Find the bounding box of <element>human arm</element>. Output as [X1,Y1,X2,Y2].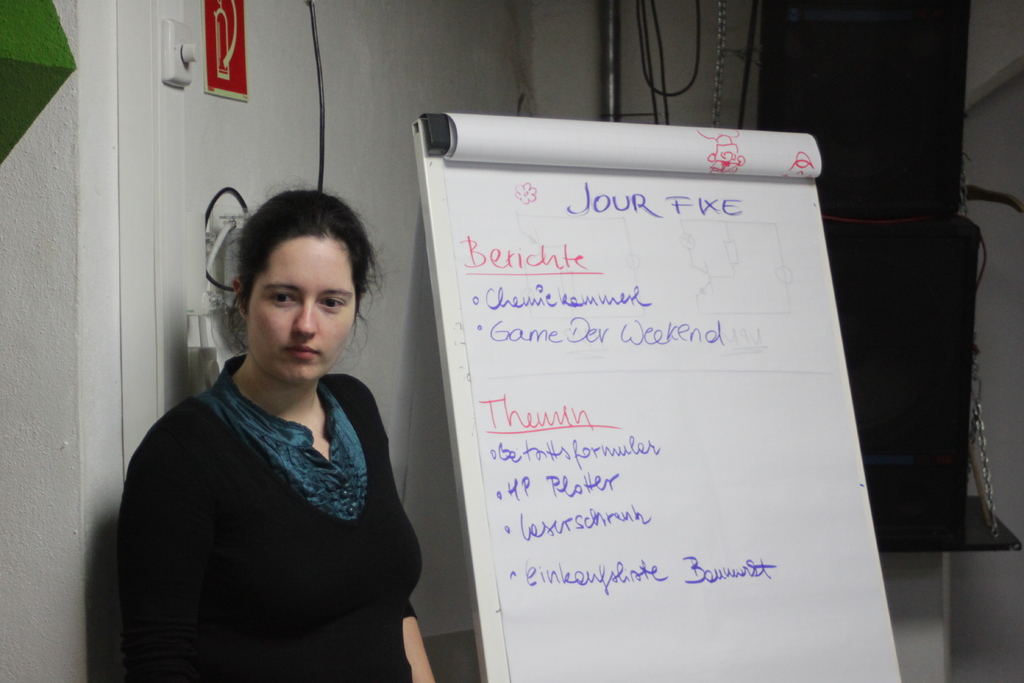
[130,430,200,682].
